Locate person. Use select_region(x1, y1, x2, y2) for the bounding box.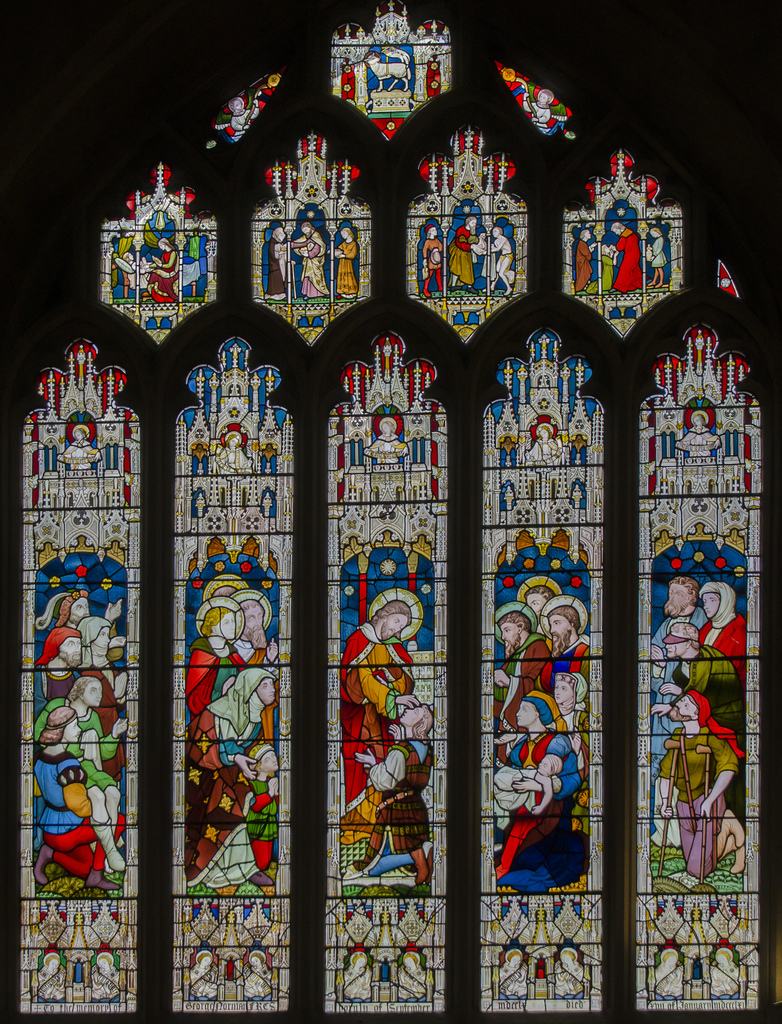
select_region(293, 220, 333, 299).
